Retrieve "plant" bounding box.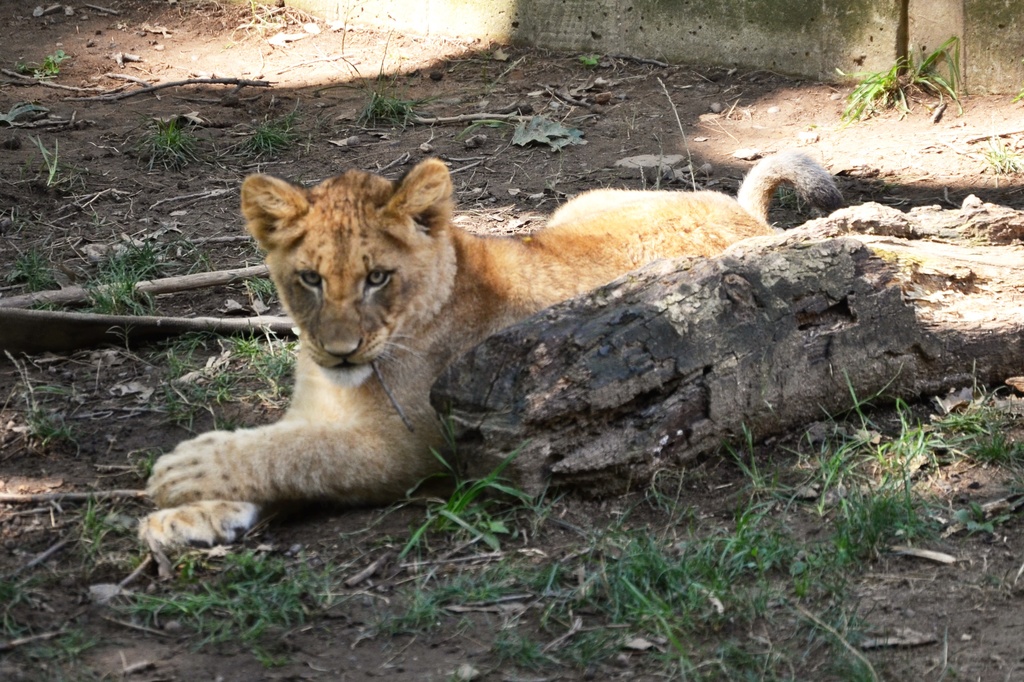
Bounding box: bbox=[476, 46, 502, 96].
